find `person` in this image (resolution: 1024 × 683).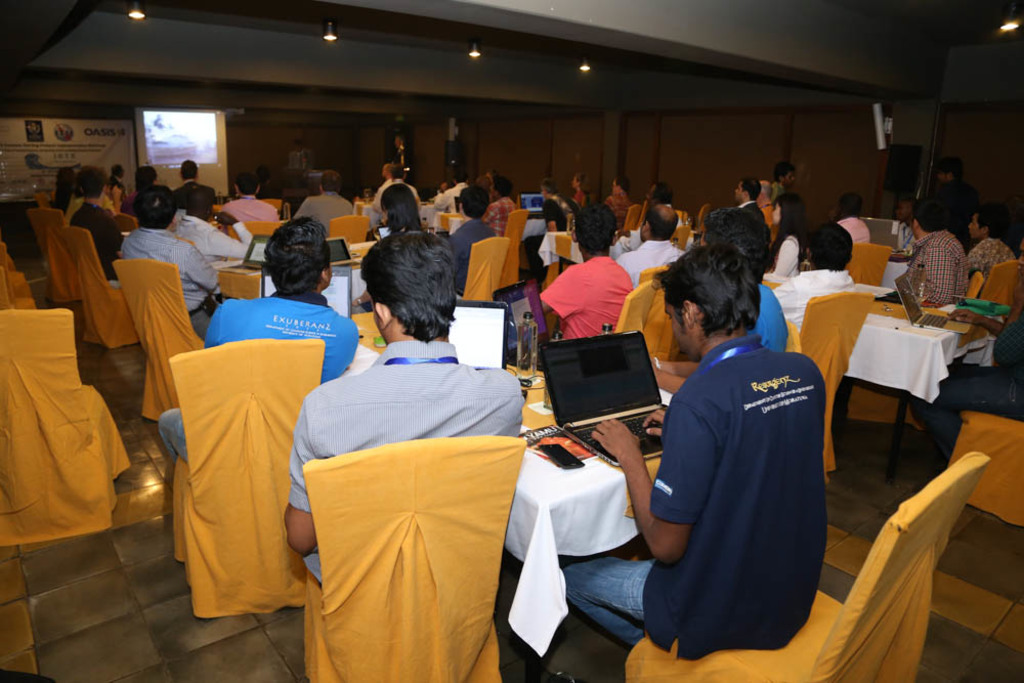
locate(219, 168, 278, 228).
